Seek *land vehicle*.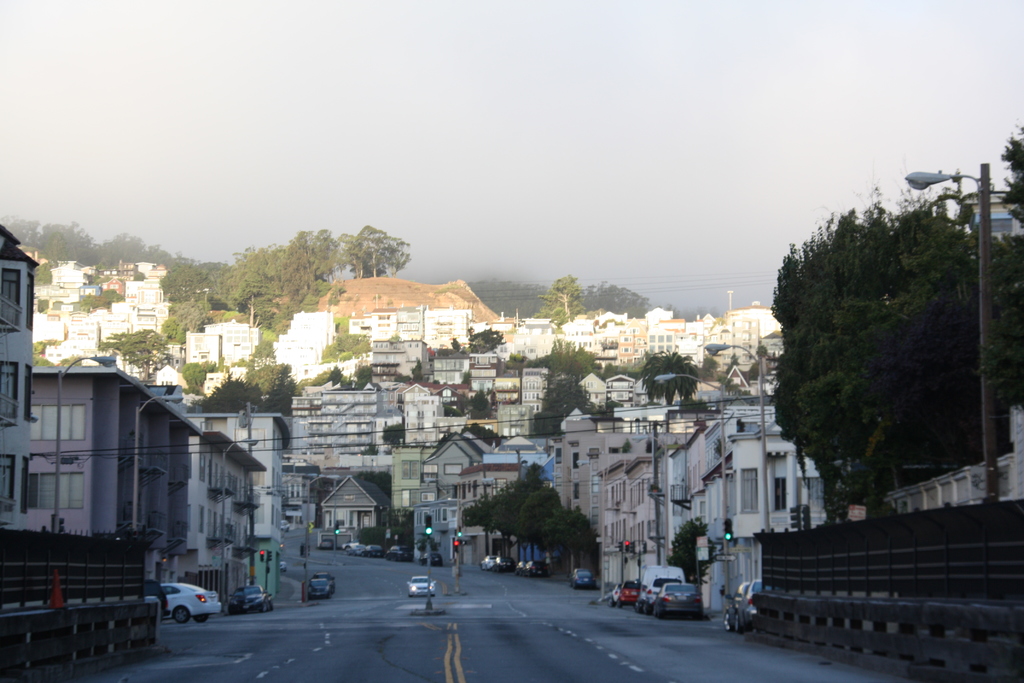
locate(723, 577, 753, 630).
